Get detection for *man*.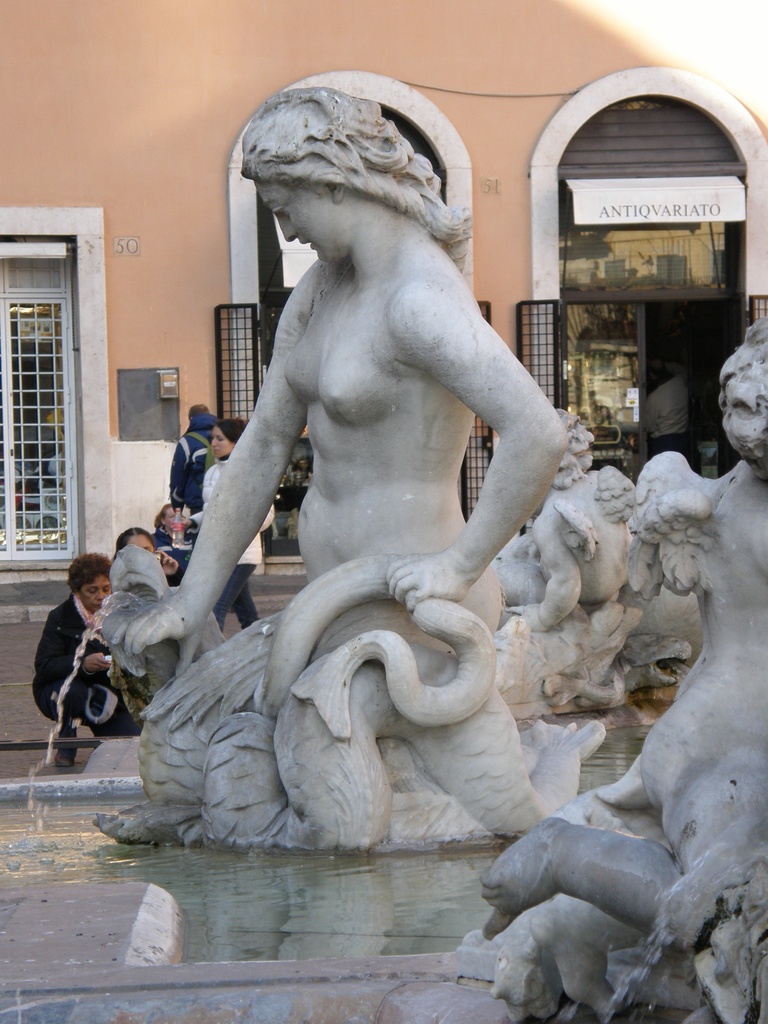
Detection: [173, 118, 575, 783].
